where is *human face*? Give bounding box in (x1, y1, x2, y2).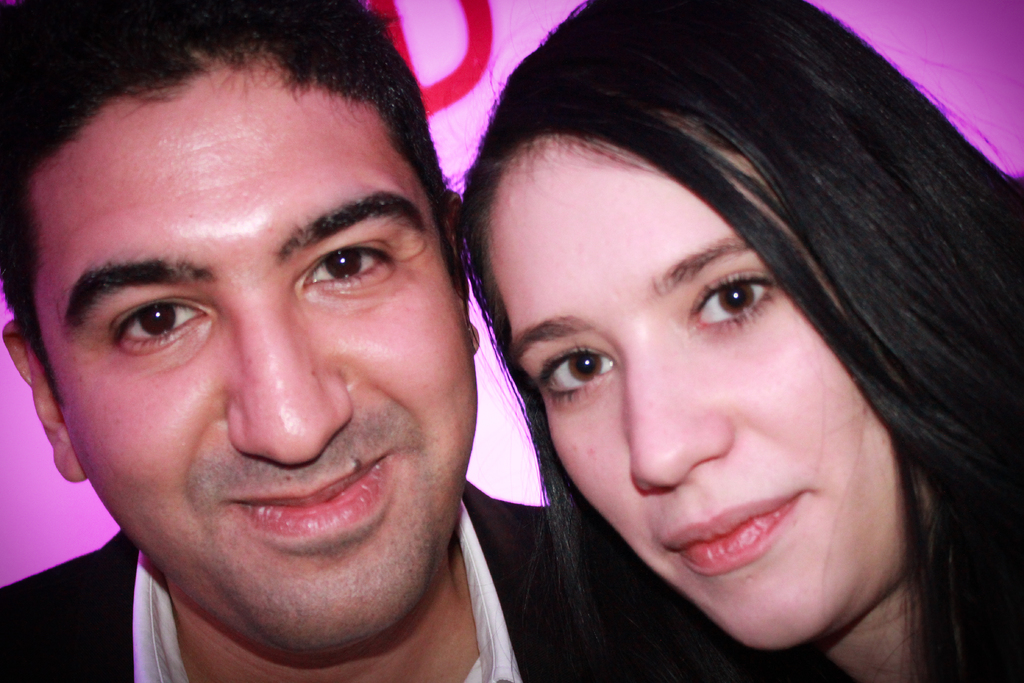
(85, 62, 474, 654).
